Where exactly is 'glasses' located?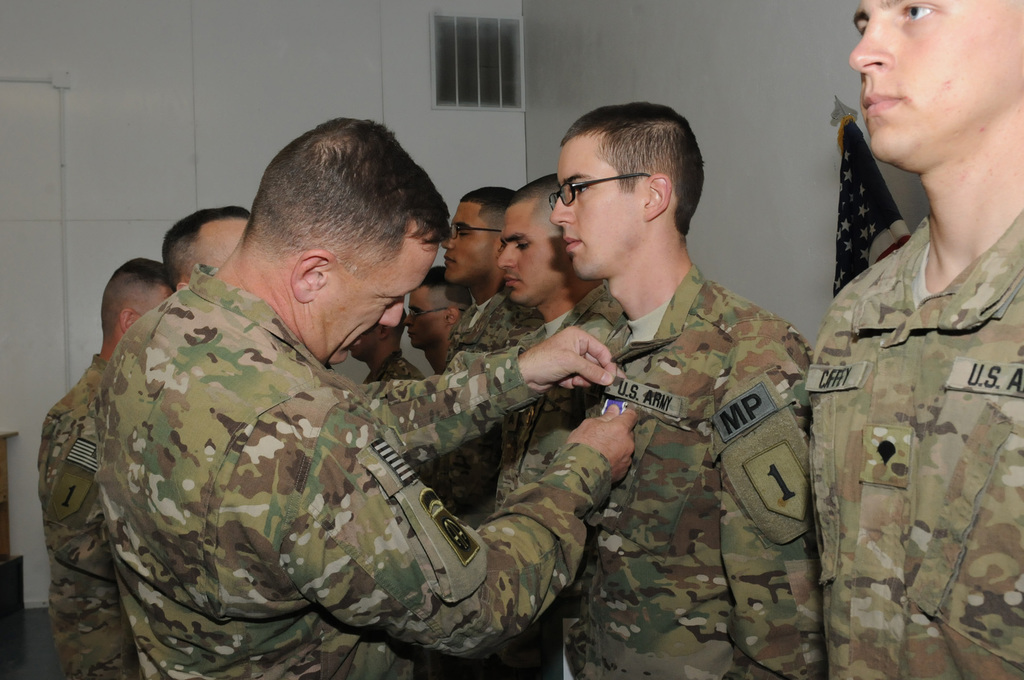
Its bounding box is <box>543,161,680,209</box>.
